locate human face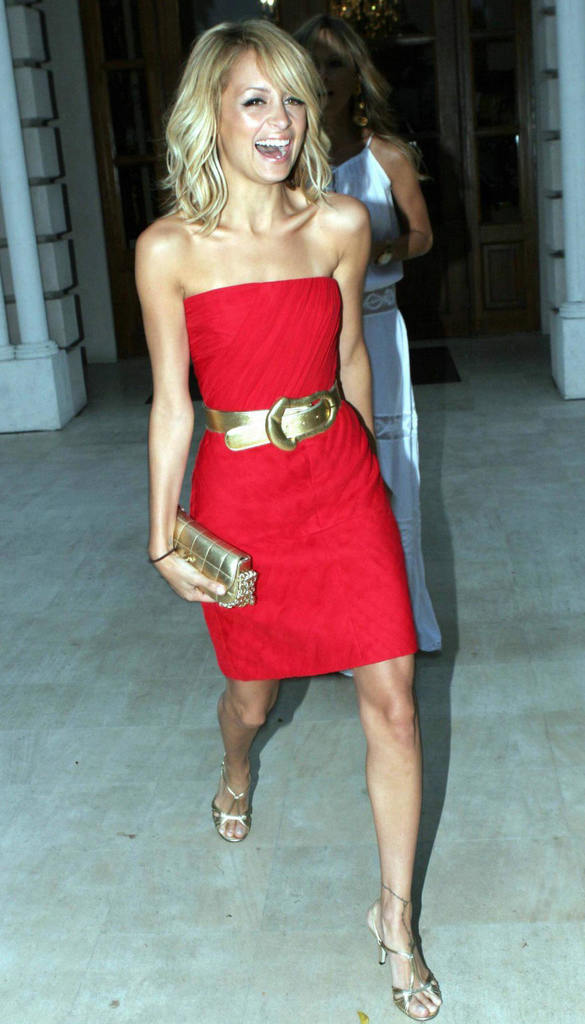
(left=209, top=39, right=304, bottom=187)
